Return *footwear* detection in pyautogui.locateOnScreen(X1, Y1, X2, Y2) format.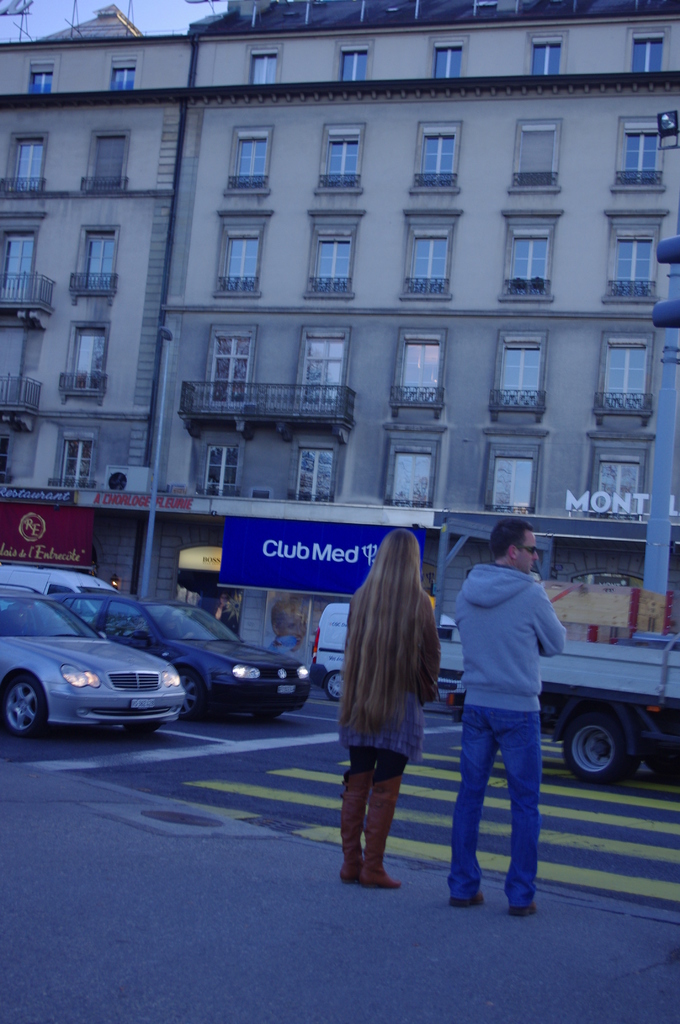
pyautogui.locateOnScreen(335, 768, 356, 890).
